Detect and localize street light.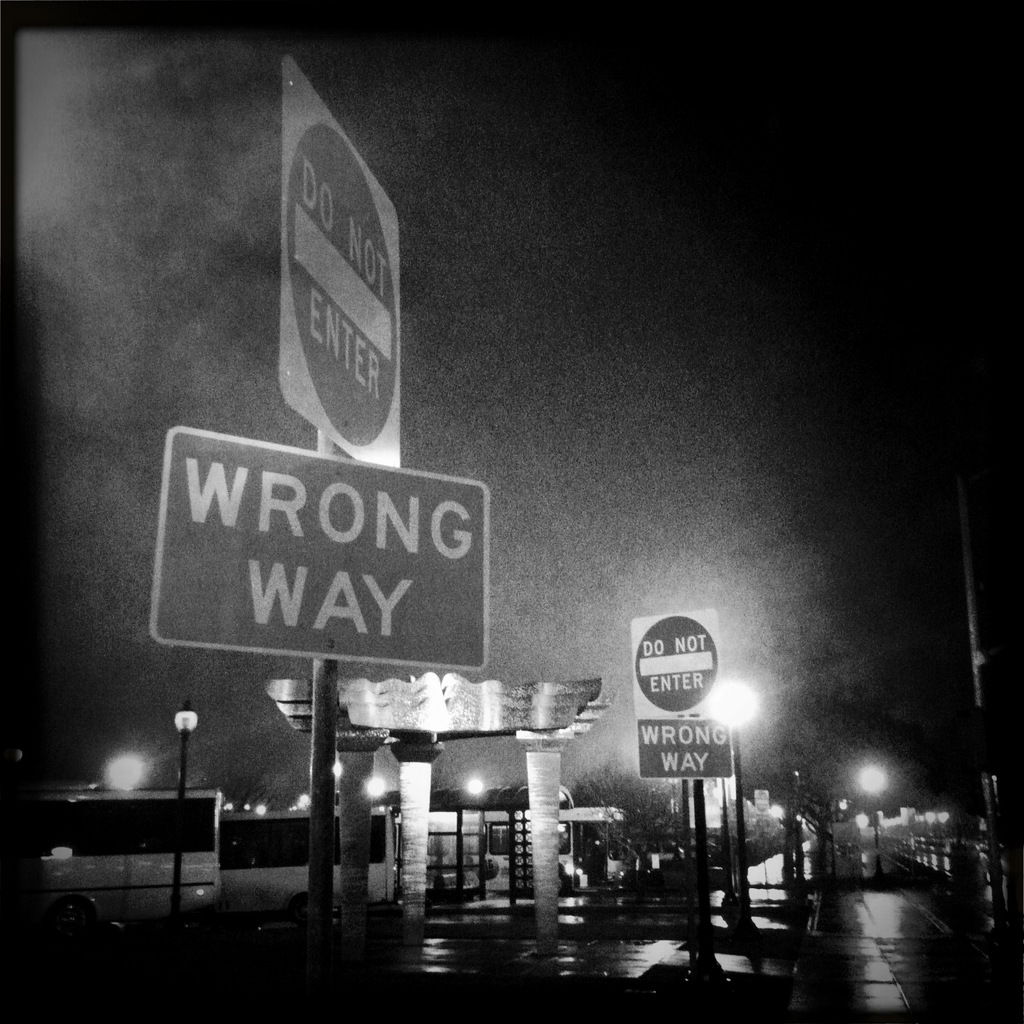
Localized at <bbox>705, 676, 760, 916</bbox>.
